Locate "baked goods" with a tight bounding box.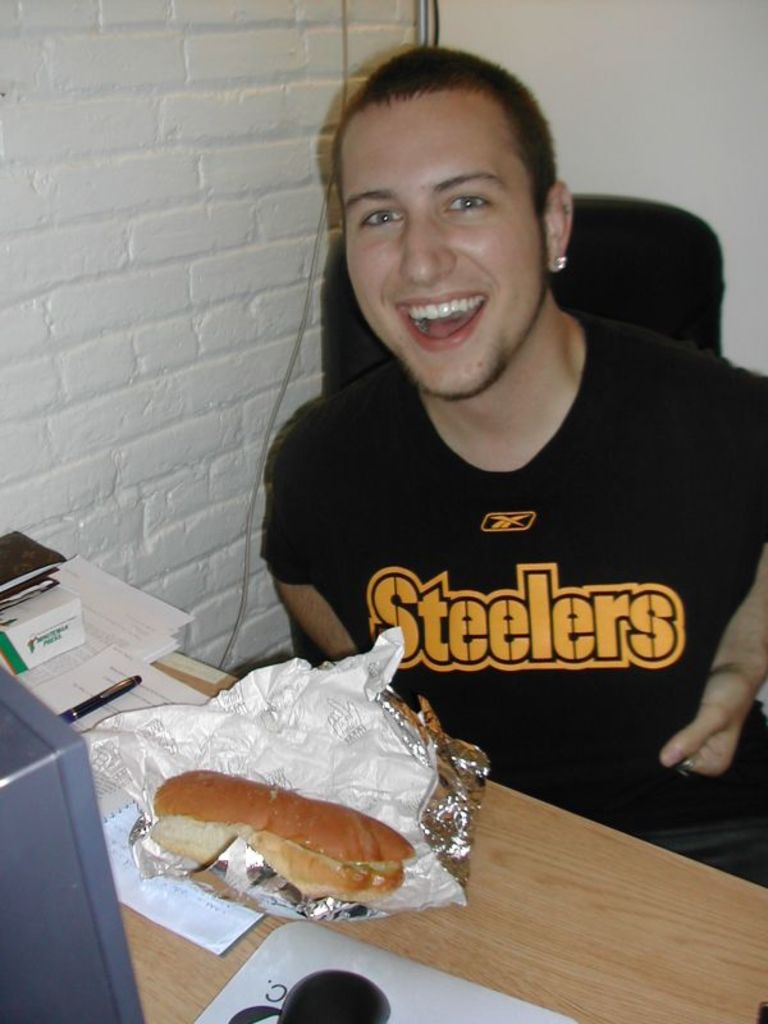
bbox=(137, 754, 453, 927).
